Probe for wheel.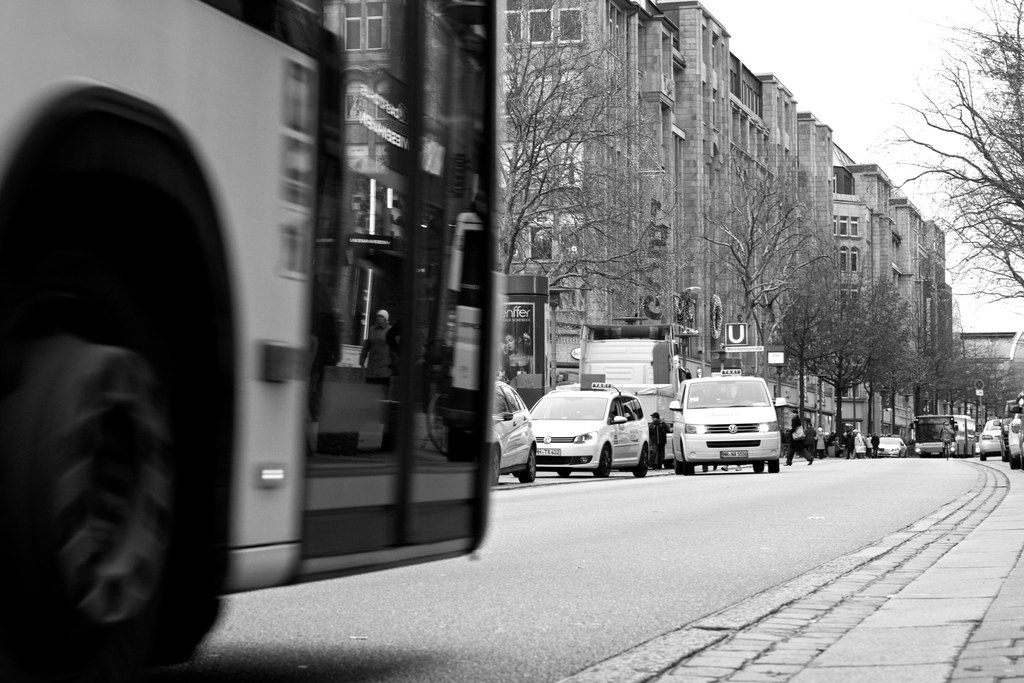
Probe result: (left=671, top=450, right=682, bottom=475).
